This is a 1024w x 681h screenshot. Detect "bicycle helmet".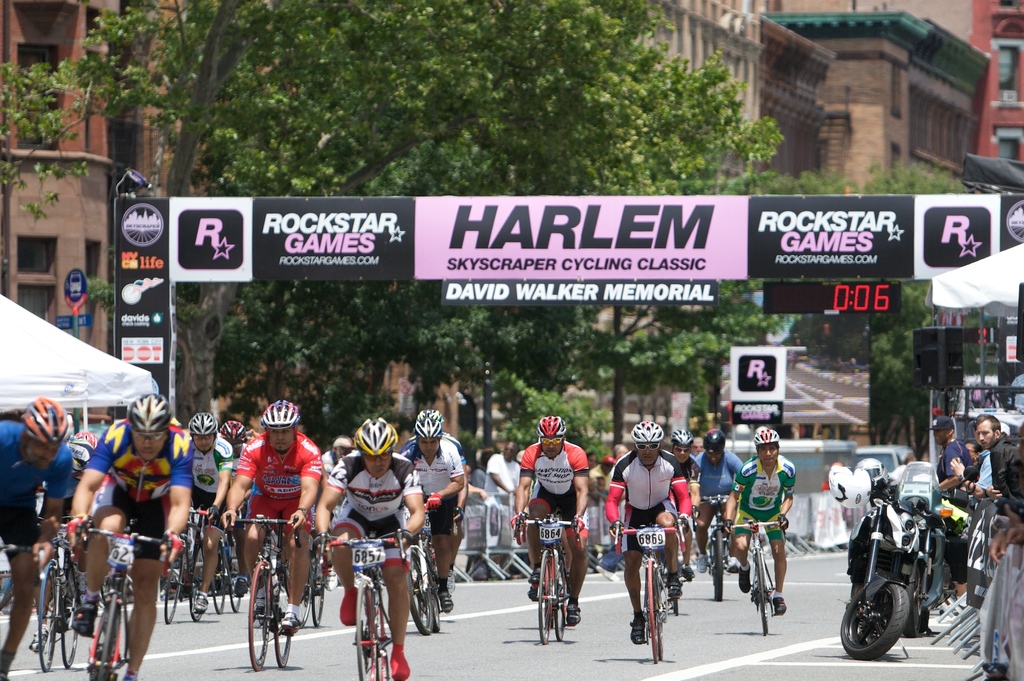
188:417:214:431.
